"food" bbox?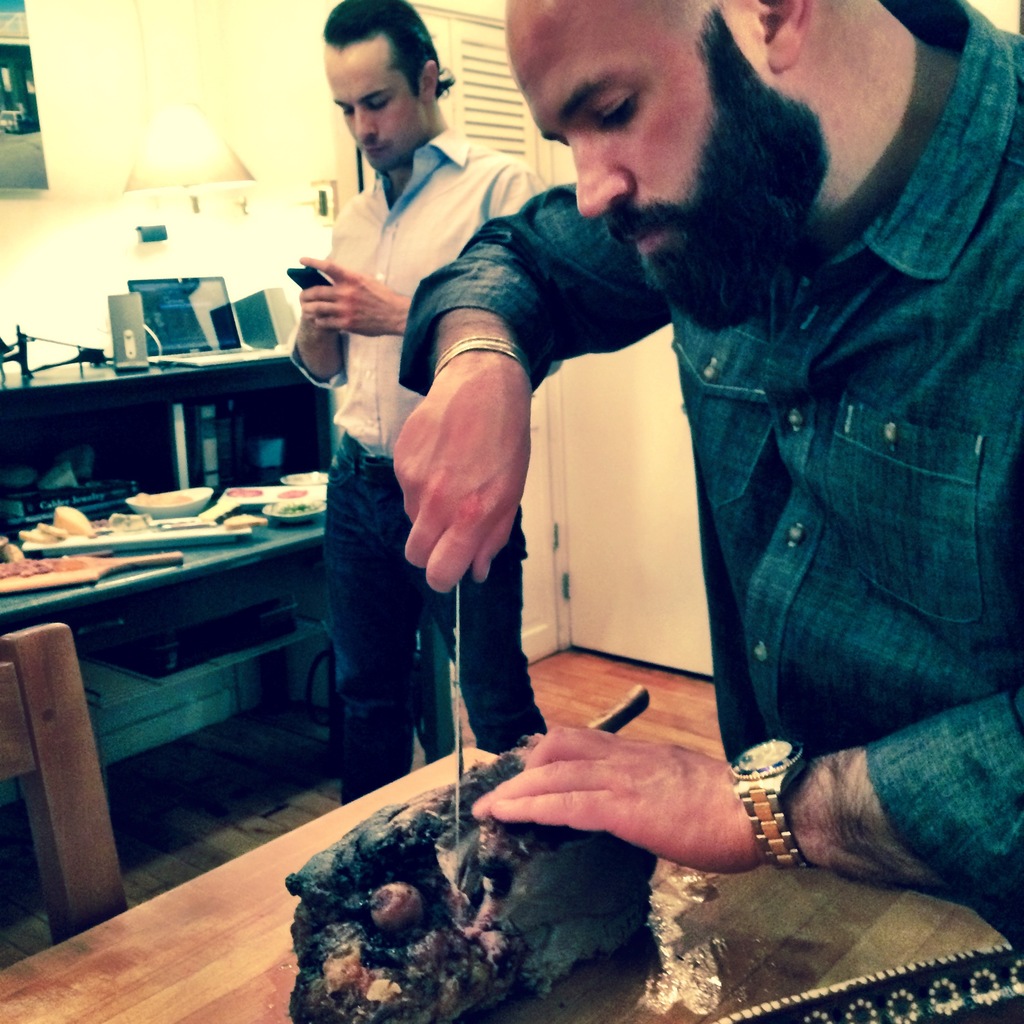
box(276, 745, 663, 1020)
